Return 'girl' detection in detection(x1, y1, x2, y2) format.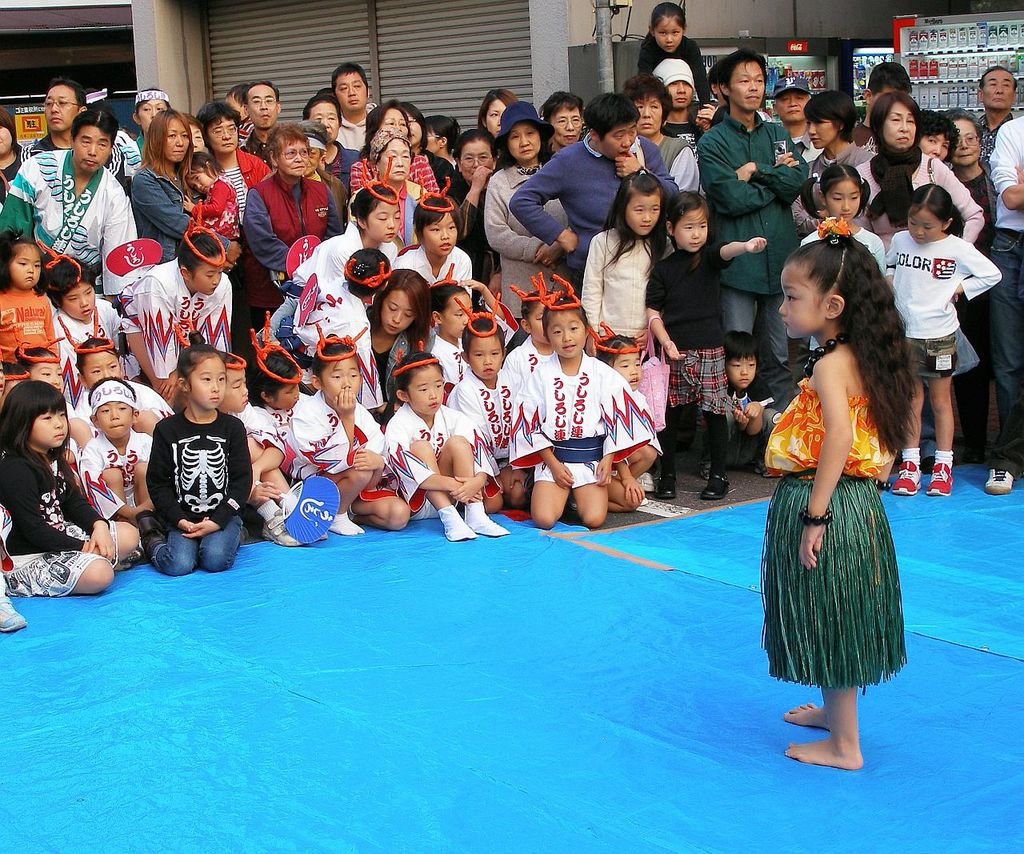
detection(887, 183, 1001, 495).
